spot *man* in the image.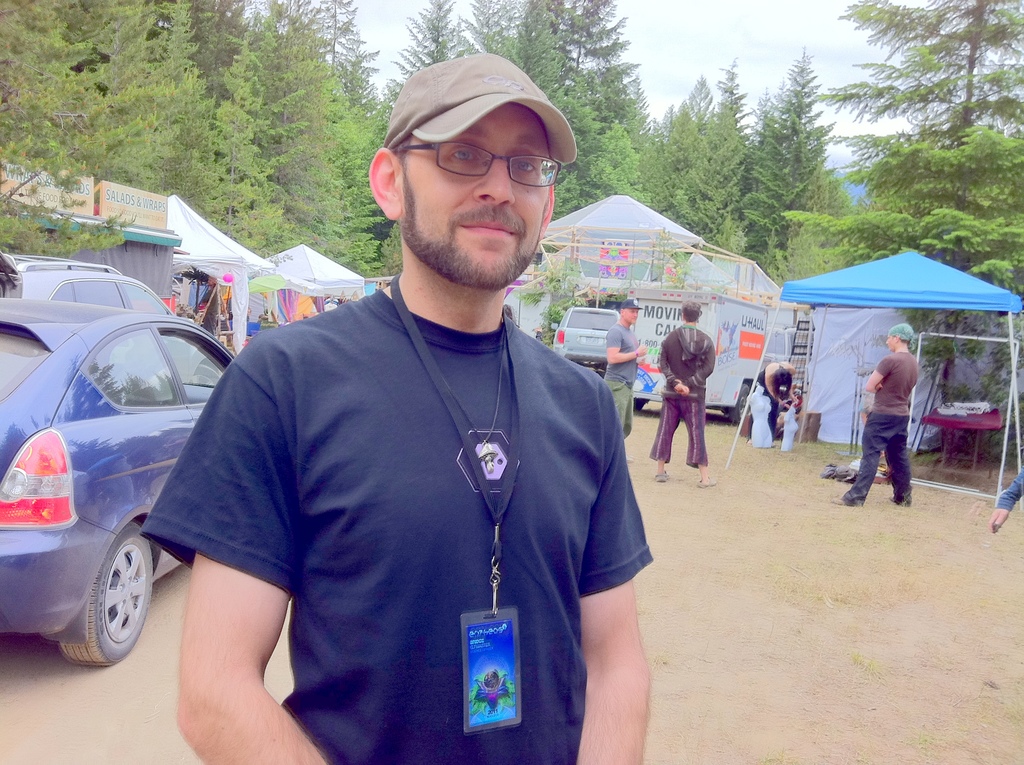
*man* found at <box>988,469,1023,533</box>.
